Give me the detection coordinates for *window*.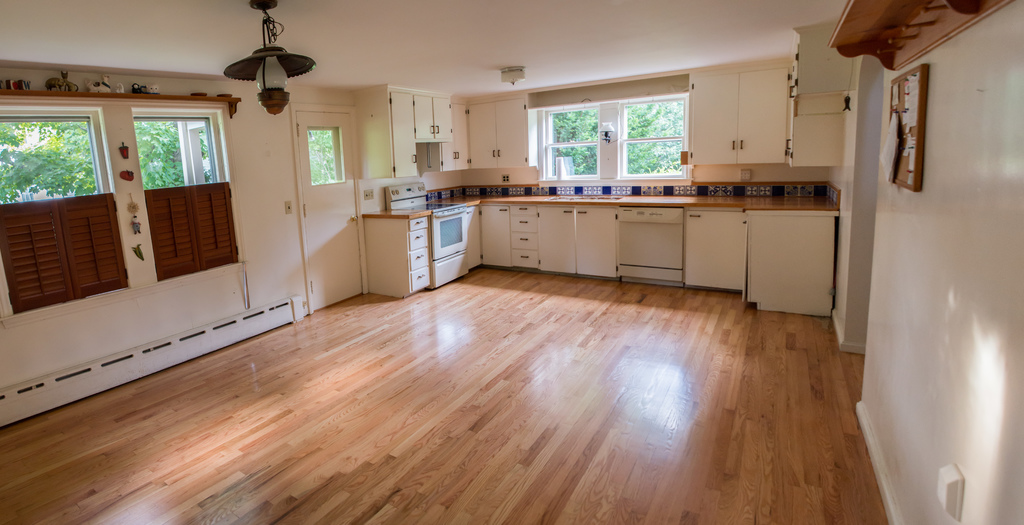
[522, 68, 695, 189].
